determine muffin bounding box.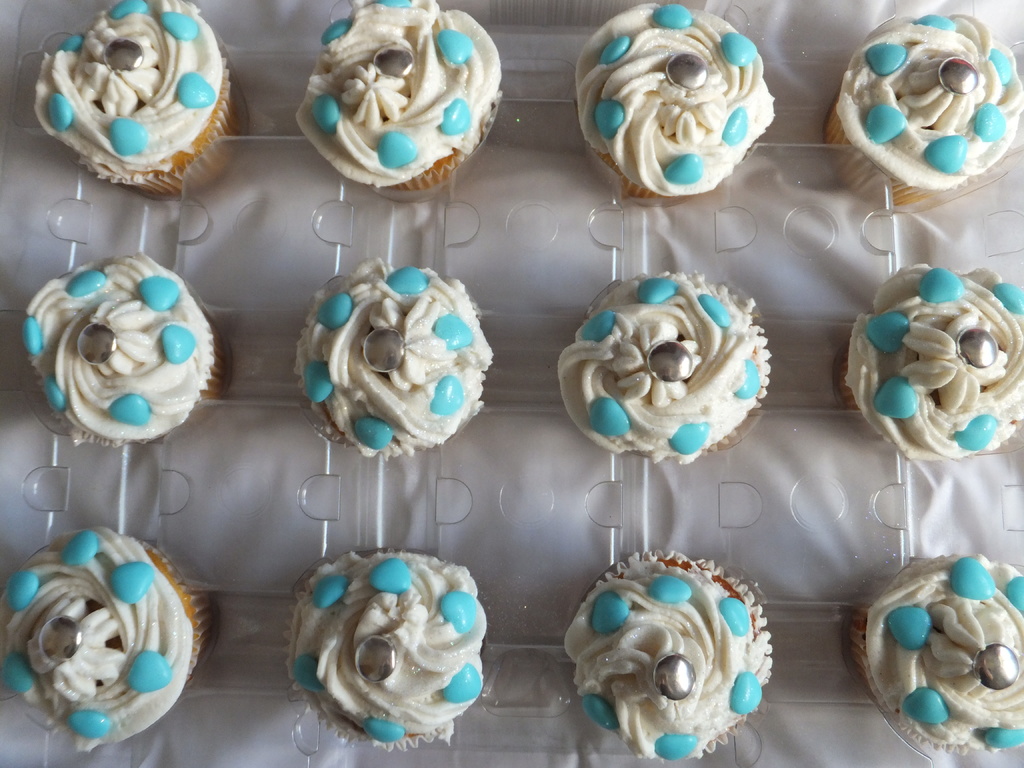
Determined: select_region(572, 6, 776, 198).
